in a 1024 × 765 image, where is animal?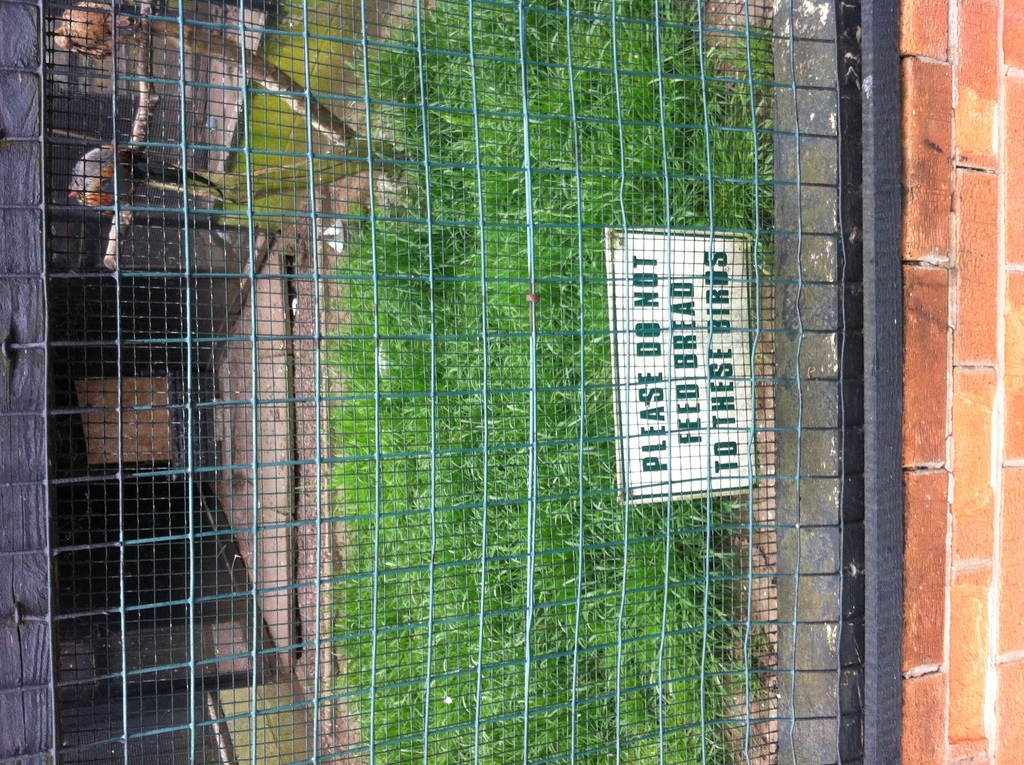
52:3:393:163.
